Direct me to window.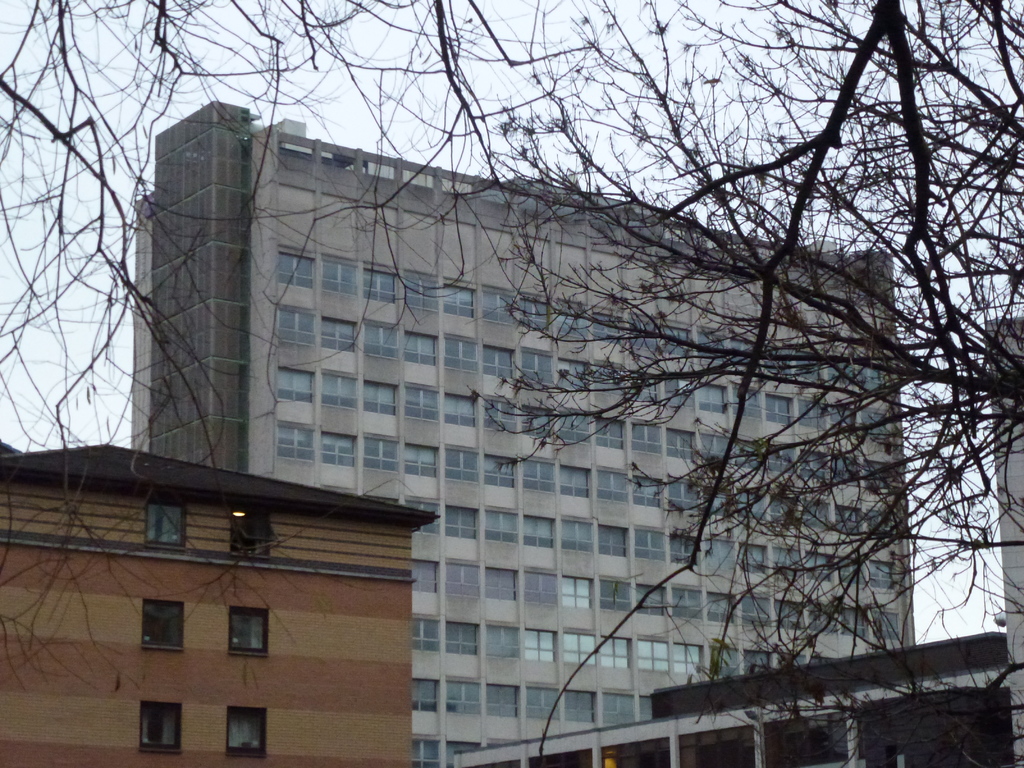
Direction: (276, 415, 319, 457).
